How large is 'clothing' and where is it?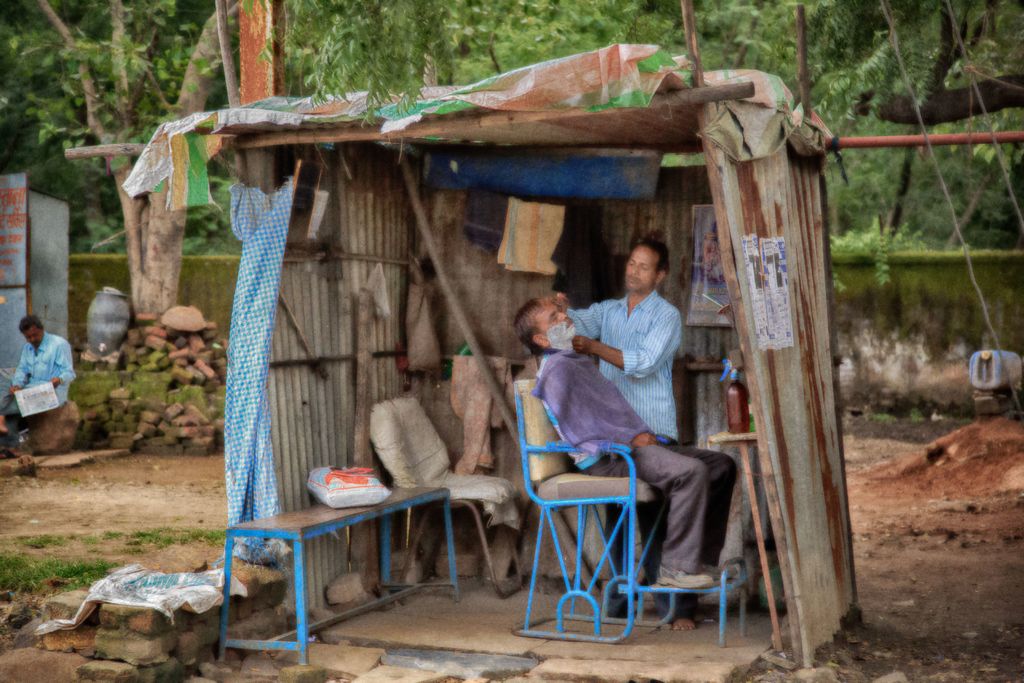
Bounding box: region(573, 296, 680, 443).
